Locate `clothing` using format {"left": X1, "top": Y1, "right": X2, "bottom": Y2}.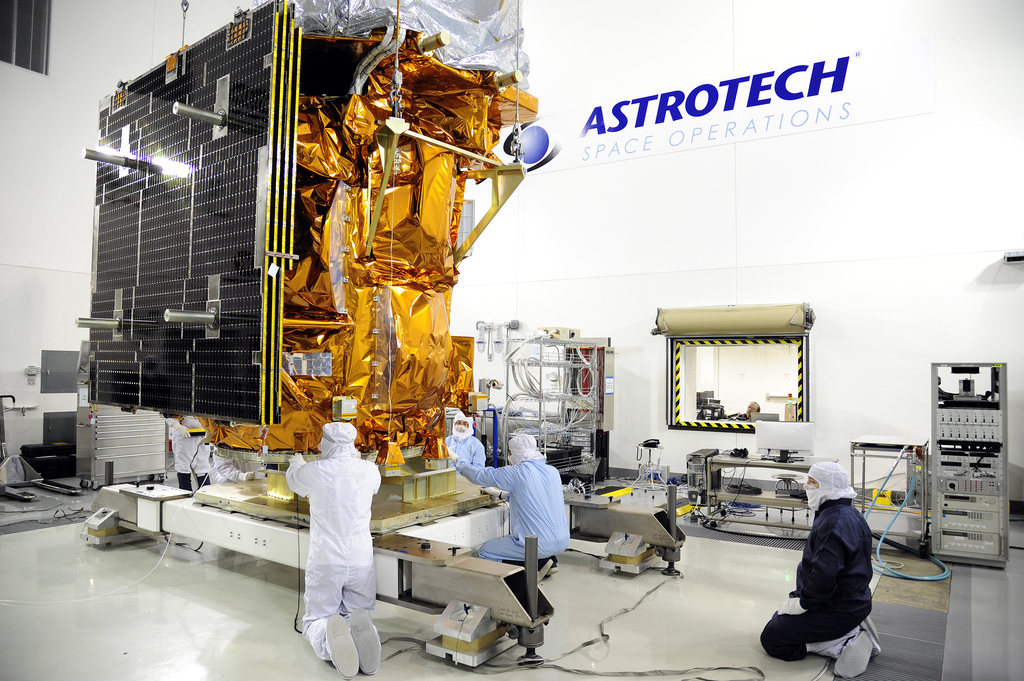
{"left": 458, "top": 459, "right": 564, "bottom": 561}.
